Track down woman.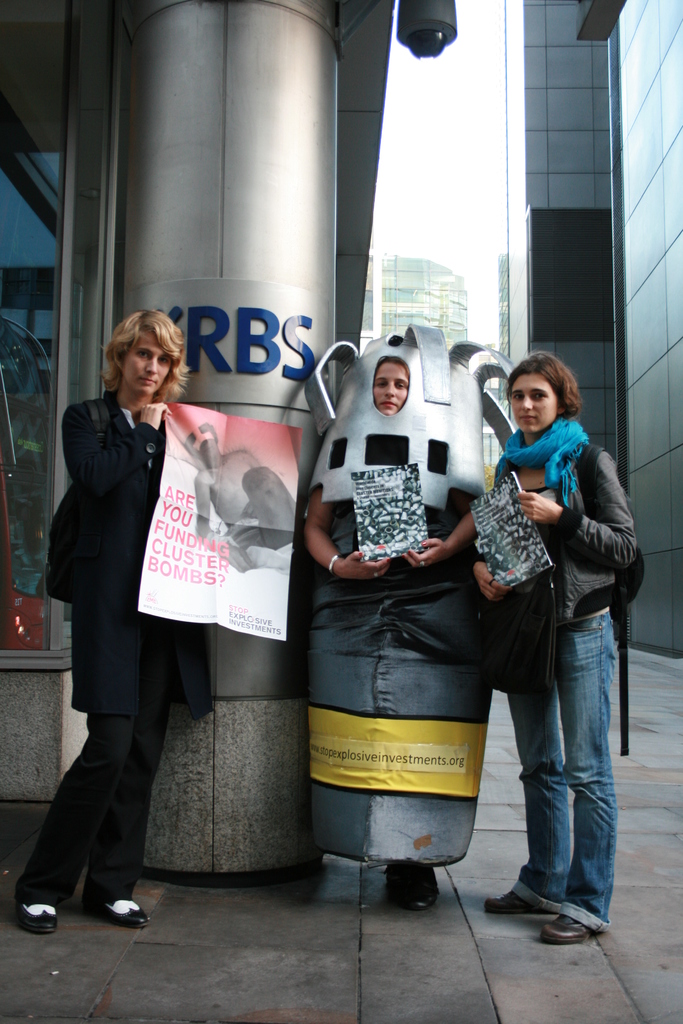
Tracked to l=295, t=357, r=482, b=910.
